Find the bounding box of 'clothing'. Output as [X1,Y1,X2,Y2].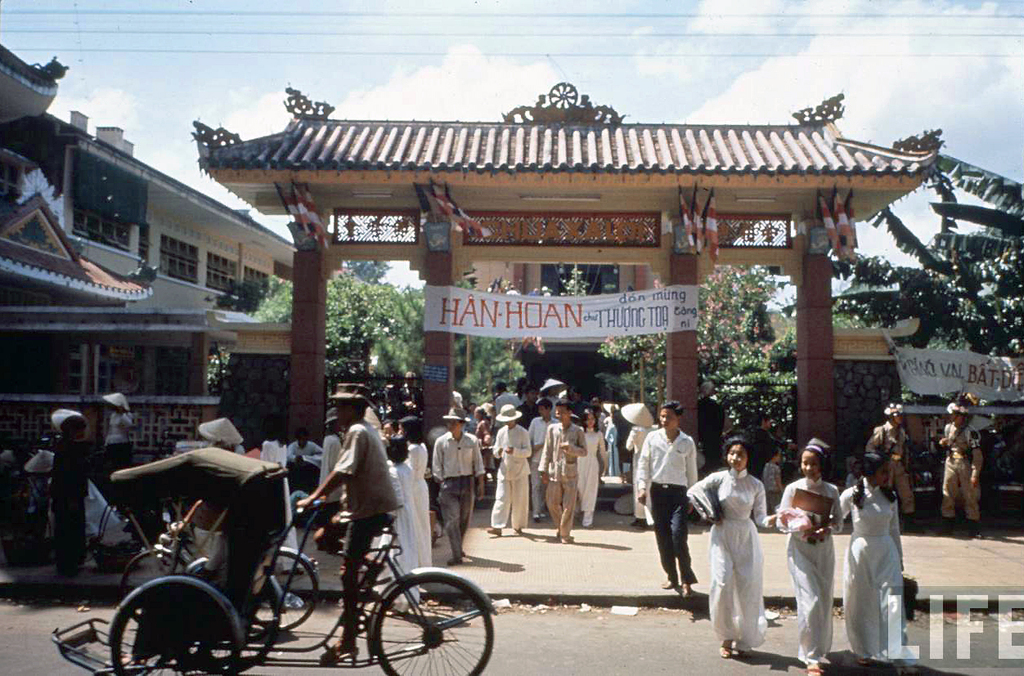
[941,407,971,526].
